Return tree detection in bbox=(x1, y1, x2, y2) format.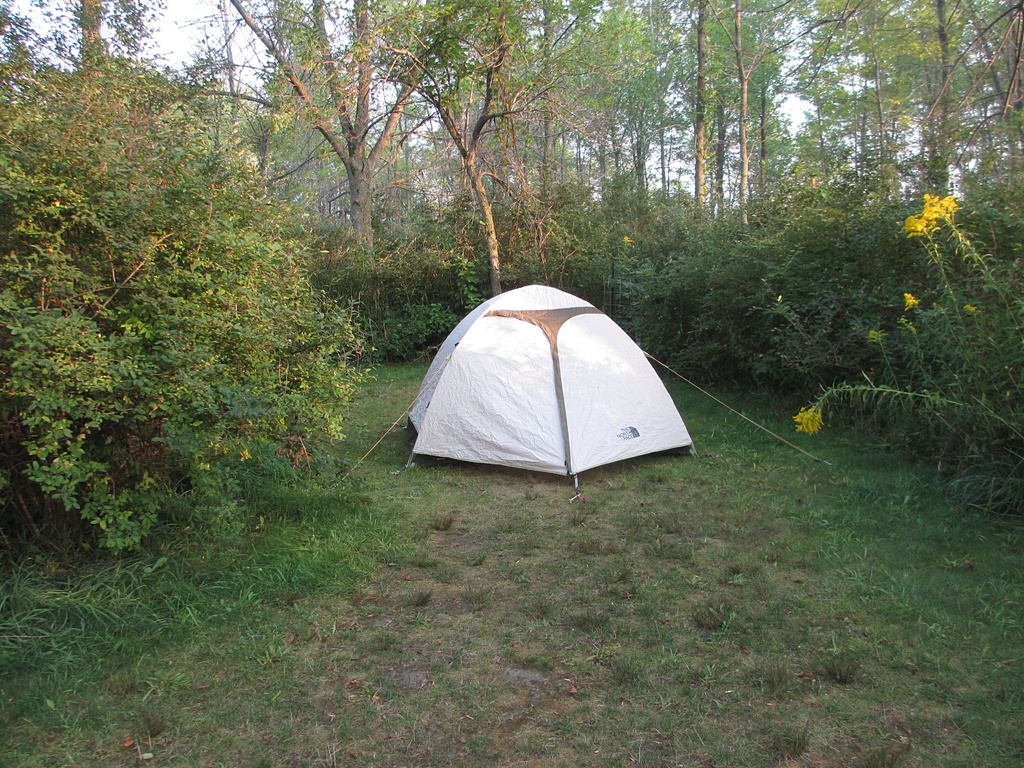
bbox=(294, 0, 685, 291).
